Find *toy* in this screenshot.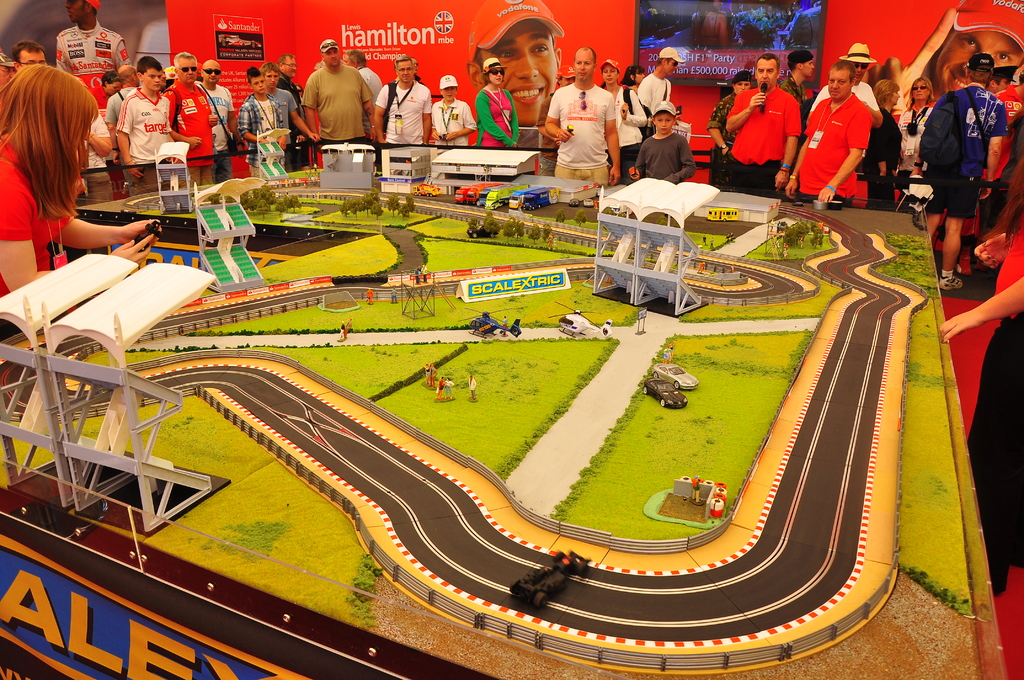
The bounding box for *toy* is box(369, 188, 380, 201).
